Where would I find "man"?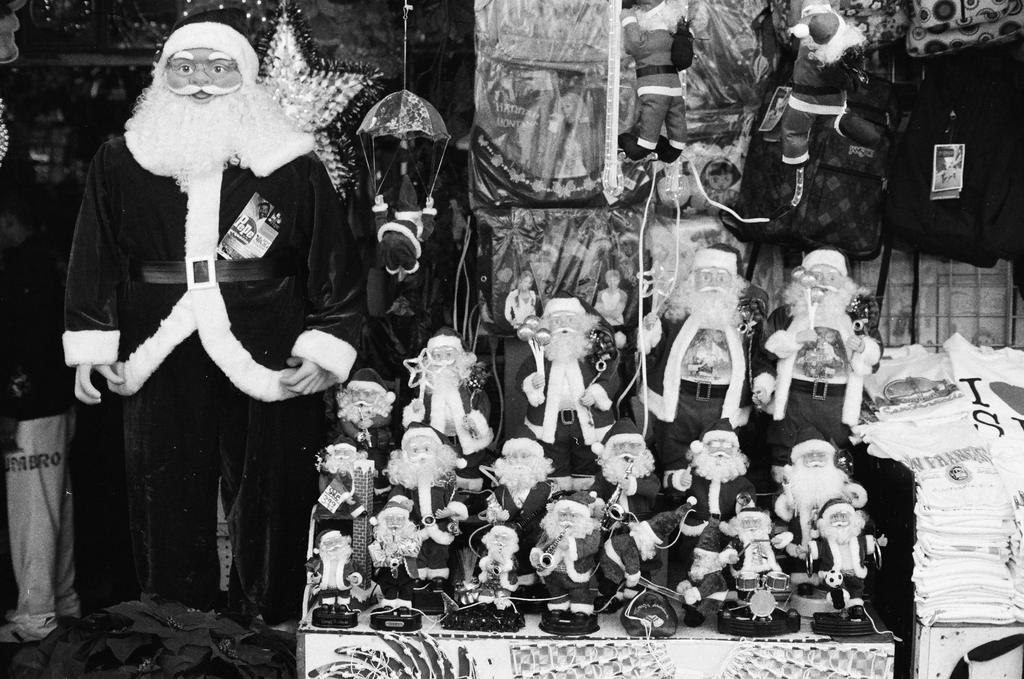
At select_region(635, 241, 777, 514).
